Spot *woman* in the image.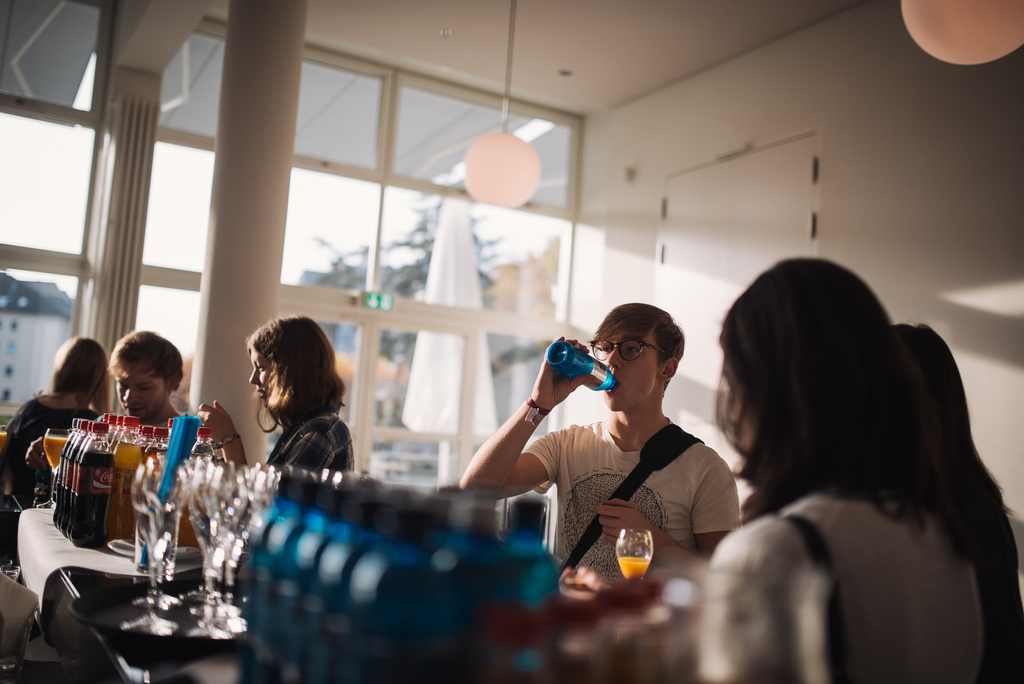
*woman* found at [0,336,115,504].
